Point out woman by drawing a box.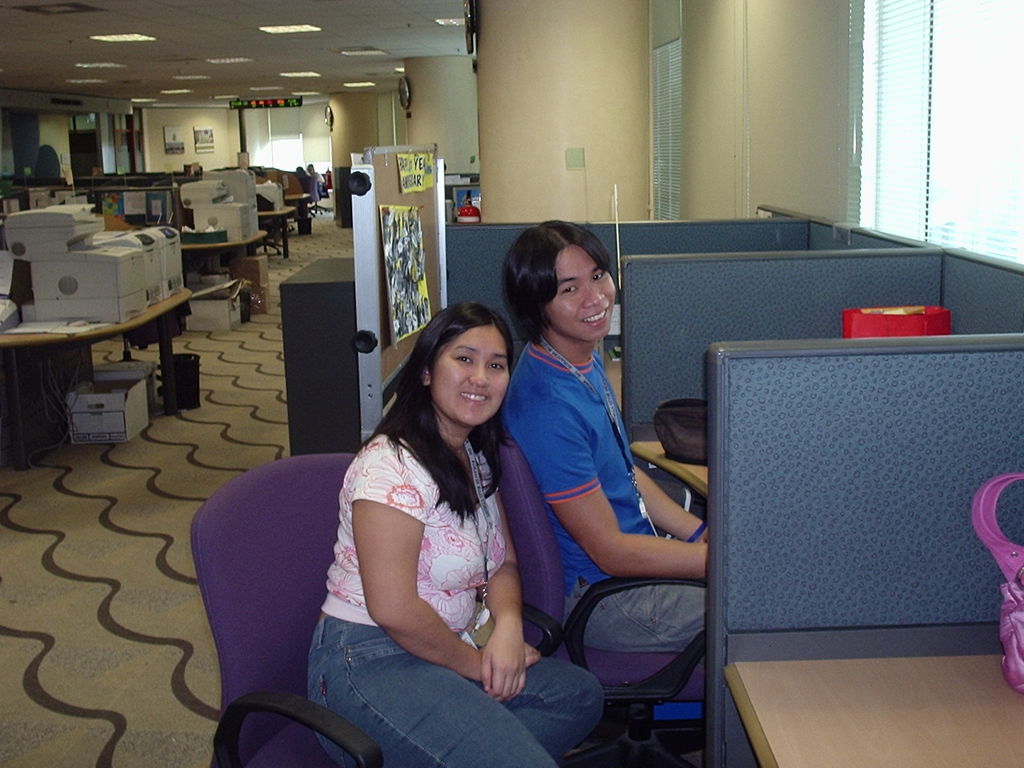
box(280, 310, 571, 746).
